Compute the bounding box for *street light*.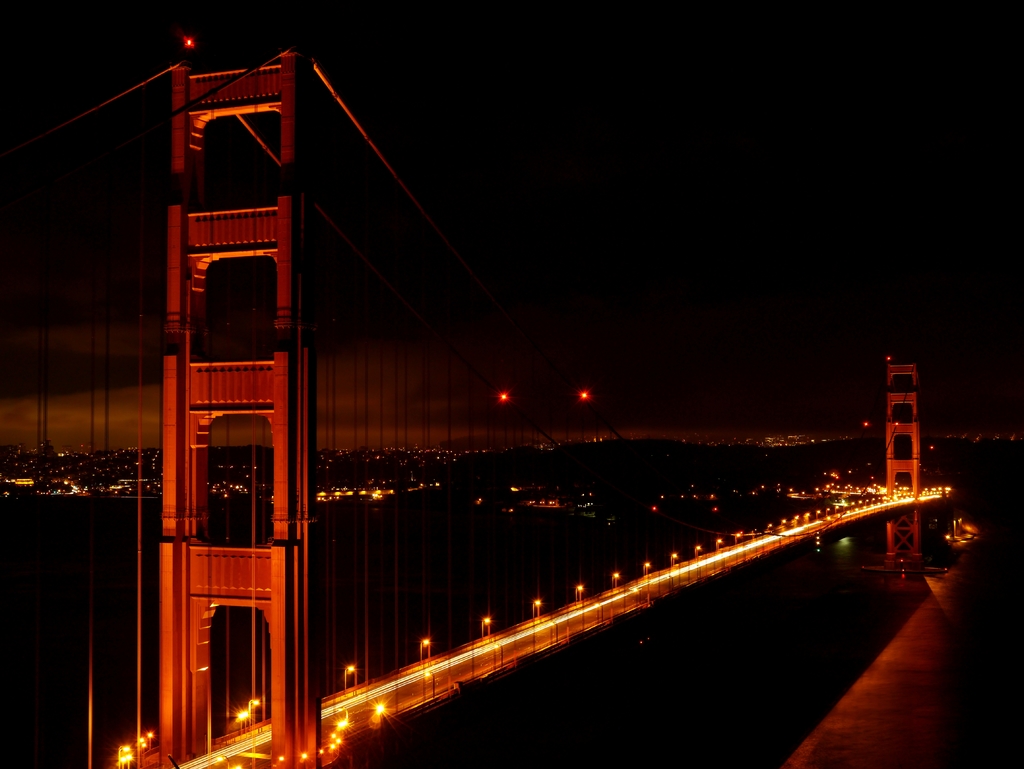
box(345, 664, 361, 696).
